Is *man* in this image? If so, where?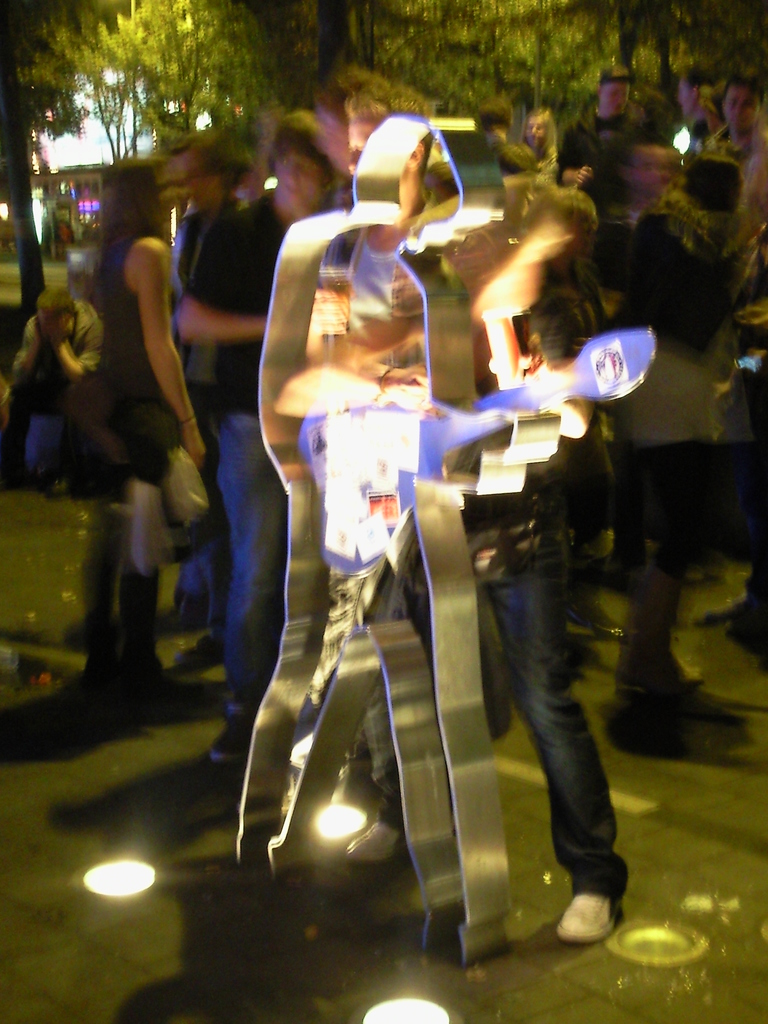
Yes, at bbox=(178, 108, 340, 765).
